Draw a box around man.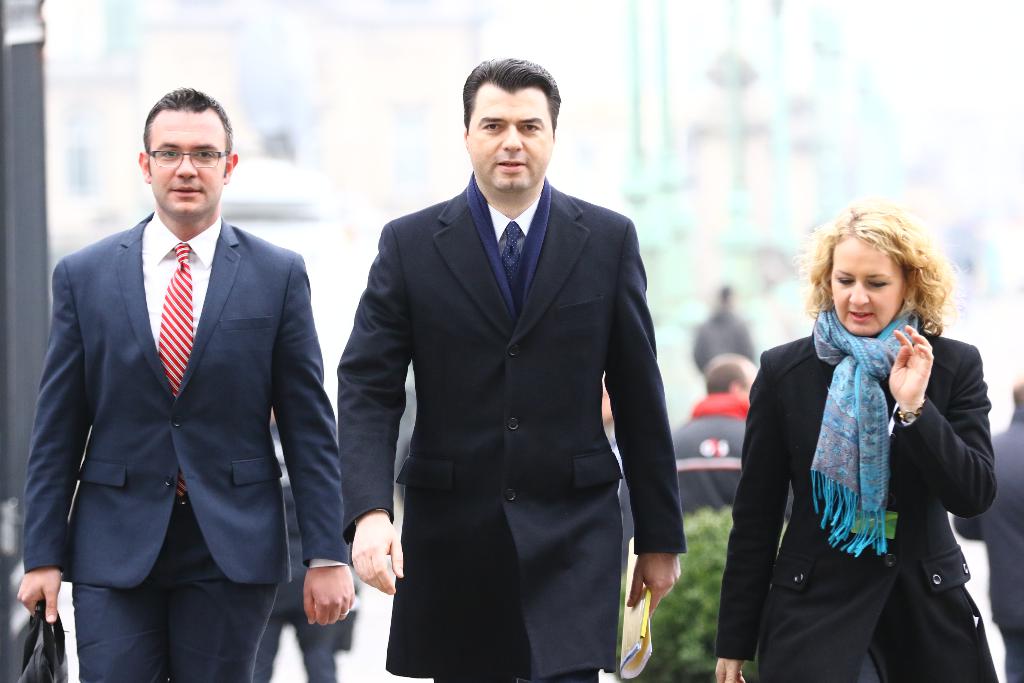
342 44 682 682.
